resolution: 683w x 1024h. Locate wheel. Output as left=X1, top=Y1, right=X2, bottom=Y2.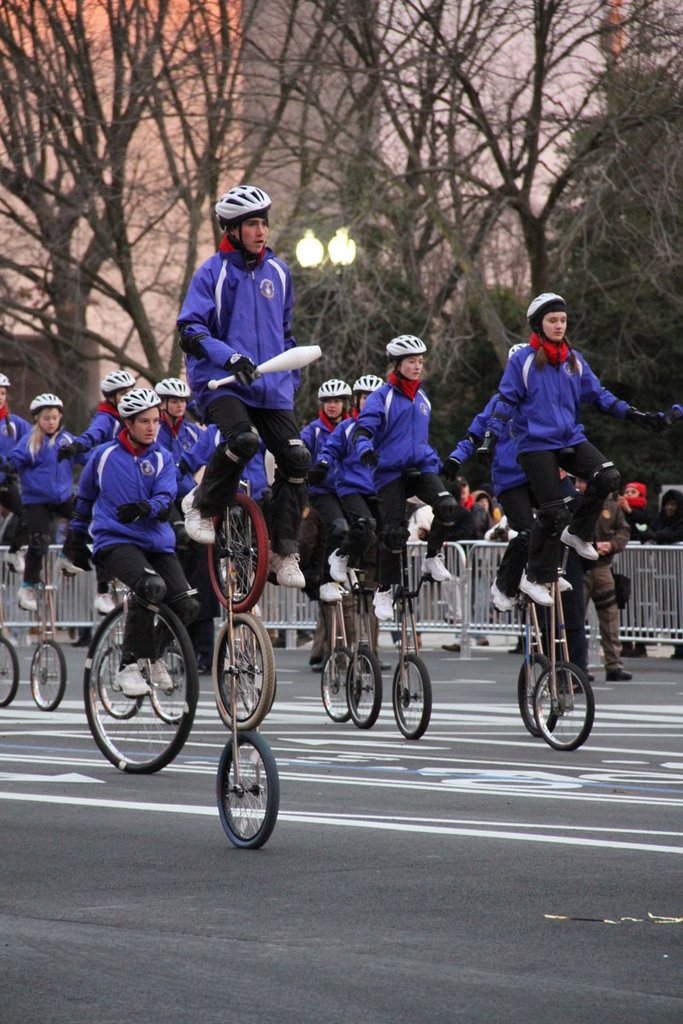
left=520, top=660, right=558, bottom=737.
